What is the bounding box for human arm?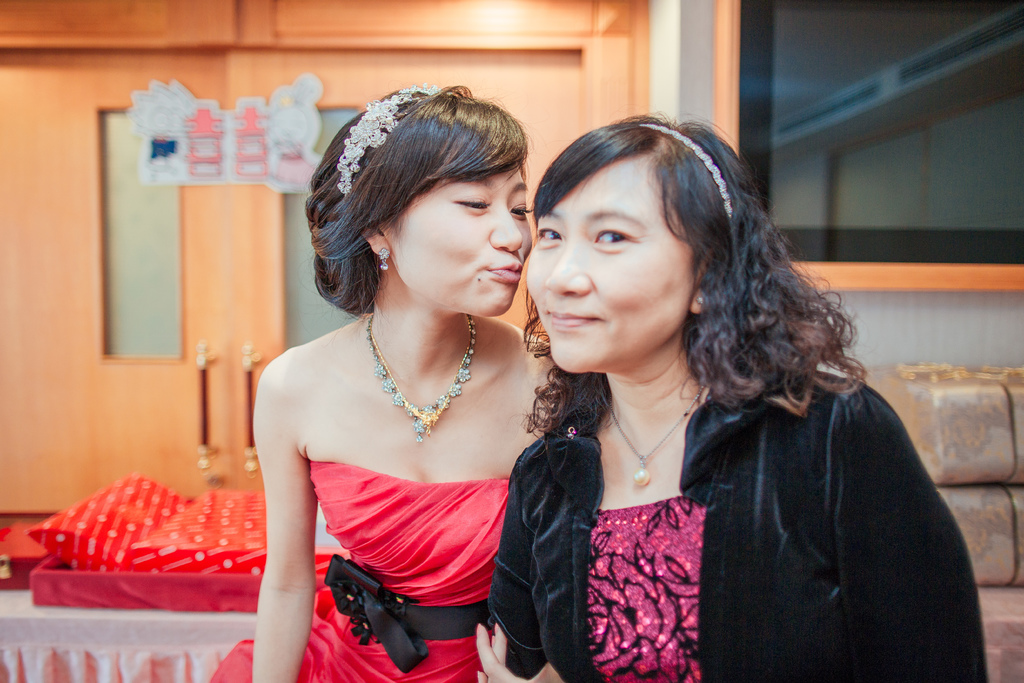
(left=842, top=383, right=991, bottom=682).
